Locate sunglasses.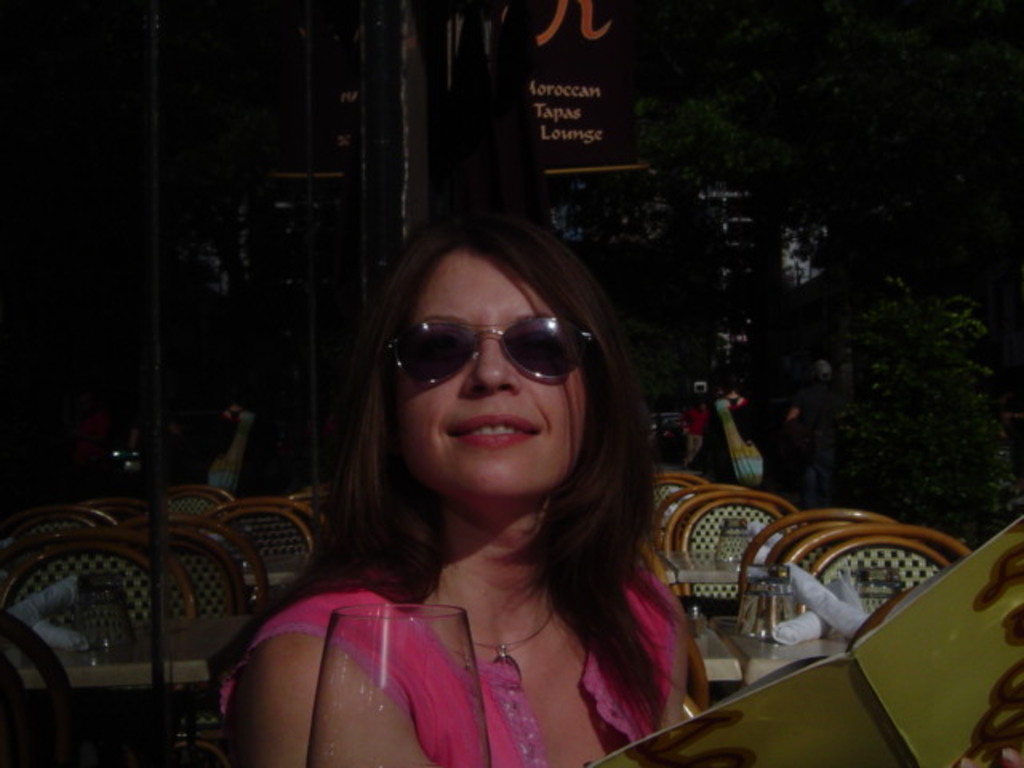
Bounding box: l=387, t=317, r=590, b=381.
